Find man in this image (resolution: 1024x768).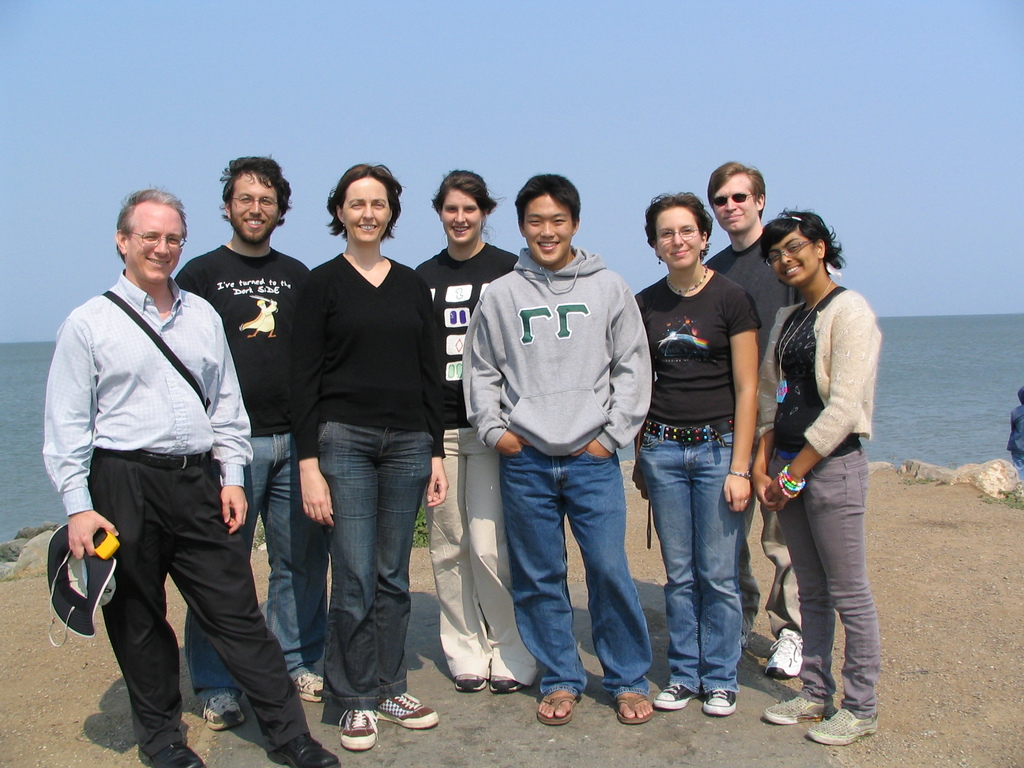
457/171/658/729.
